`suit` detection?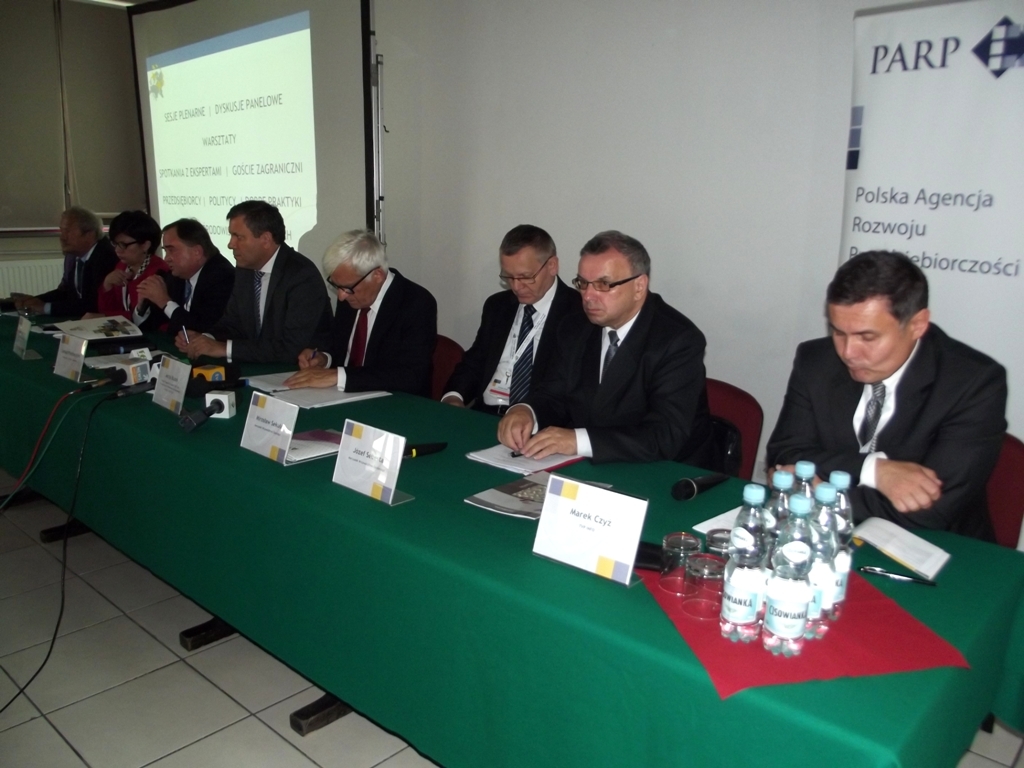
439:272:580:418
